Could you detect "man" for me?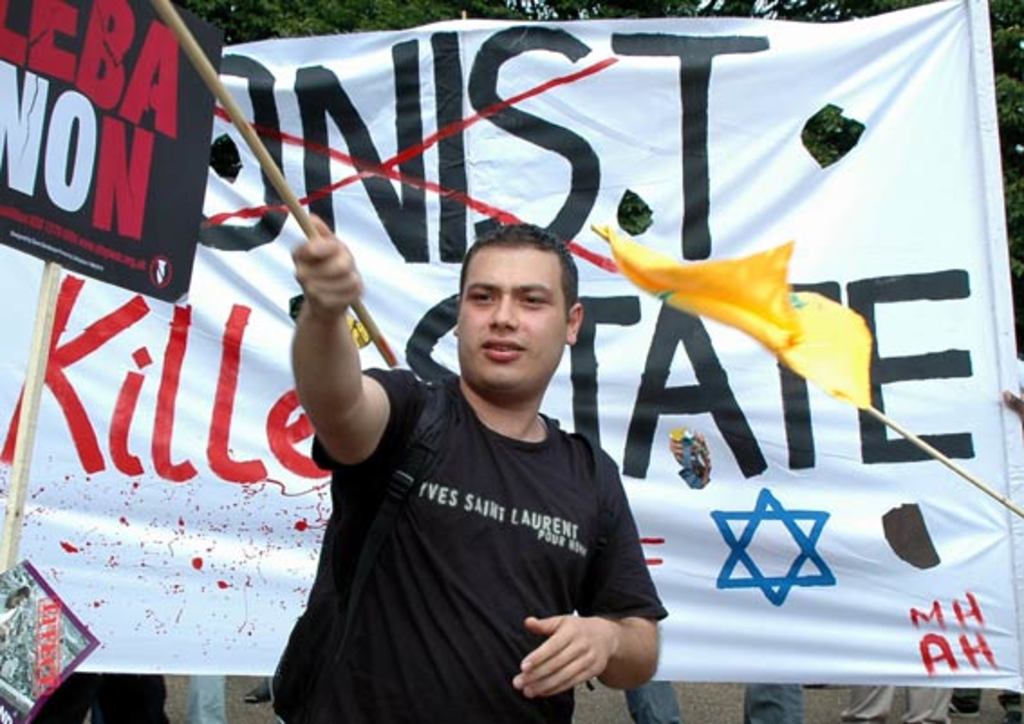
Detection result: 291,217,661,722.
